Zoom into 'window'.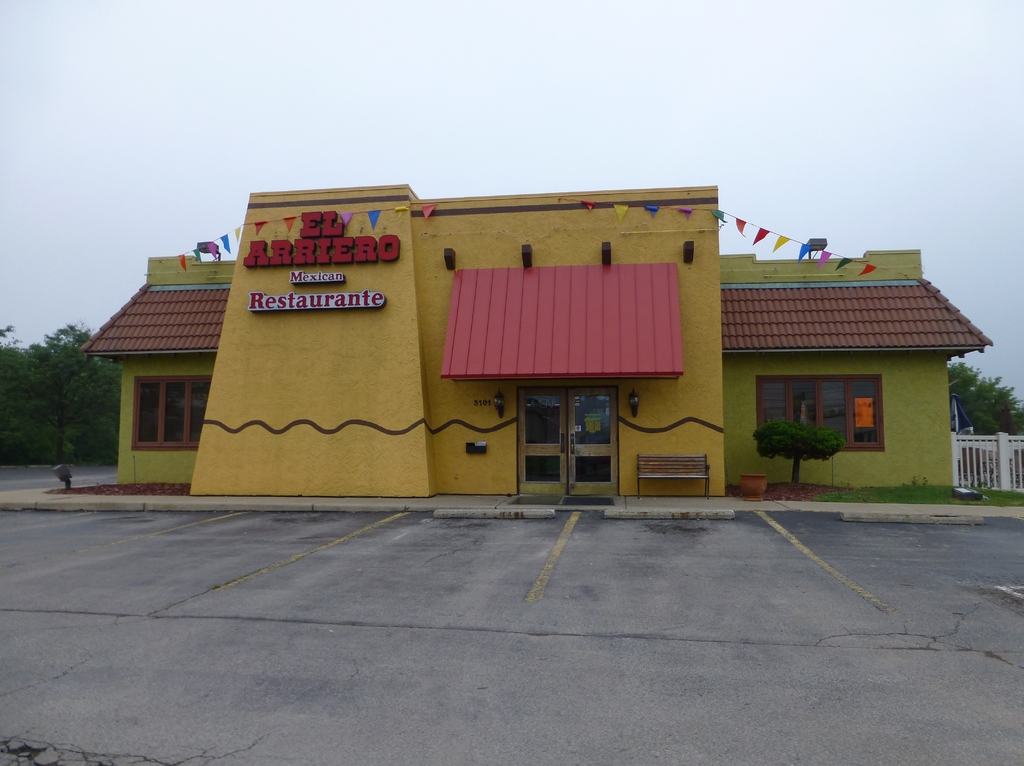
Zoom target: 127, 376, 211, 450.
